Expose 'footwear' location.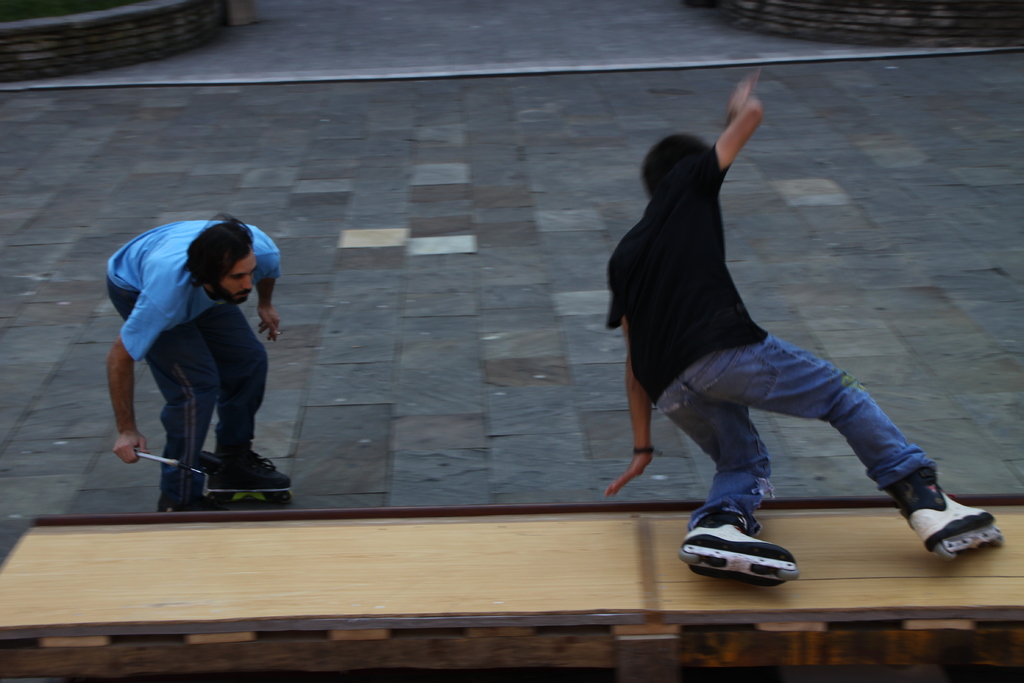
Exposed at 694 503 805 586.
